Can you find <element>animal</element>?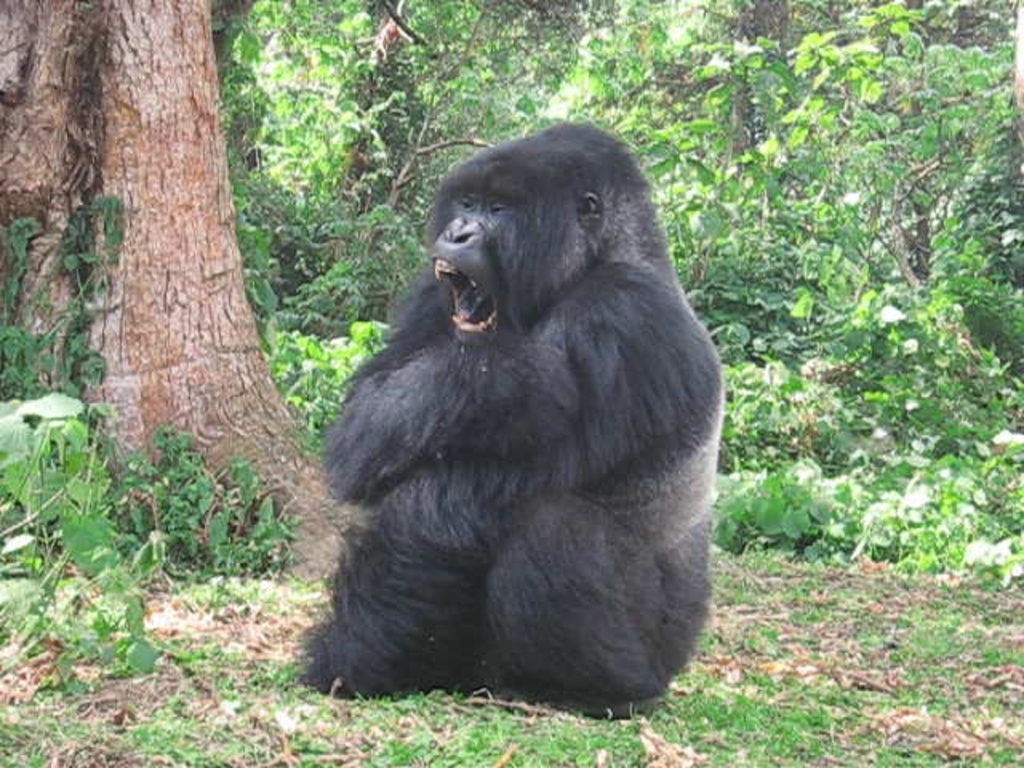
Yes, bounding box: 296, 118, 725, 717.
